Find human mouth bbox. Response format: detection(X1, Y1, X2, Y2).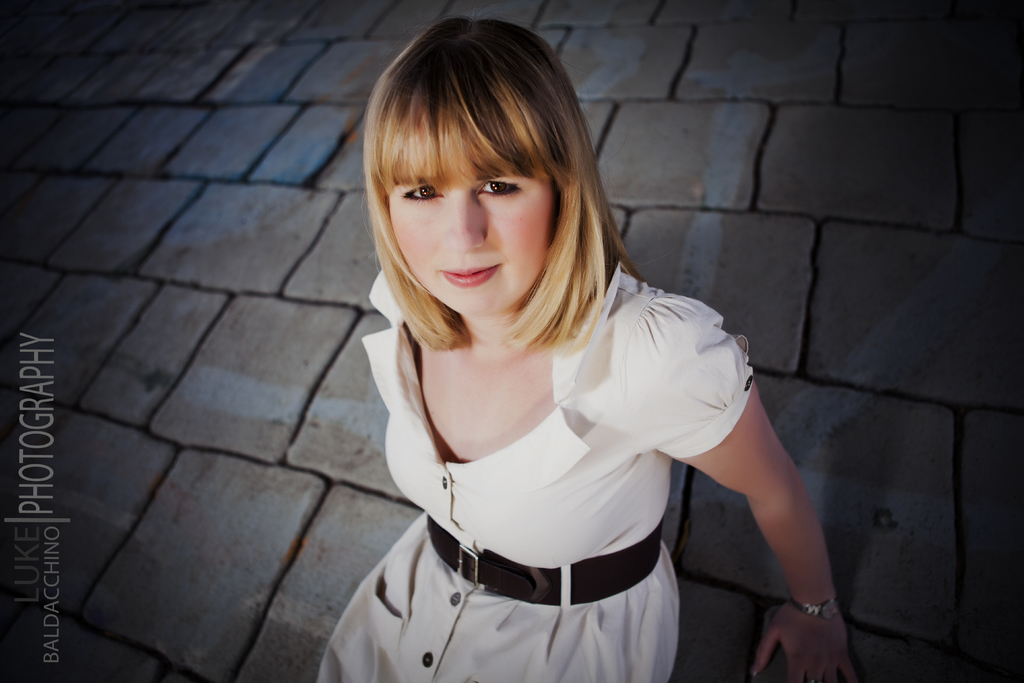
detection(440, 266, 500, 286).
